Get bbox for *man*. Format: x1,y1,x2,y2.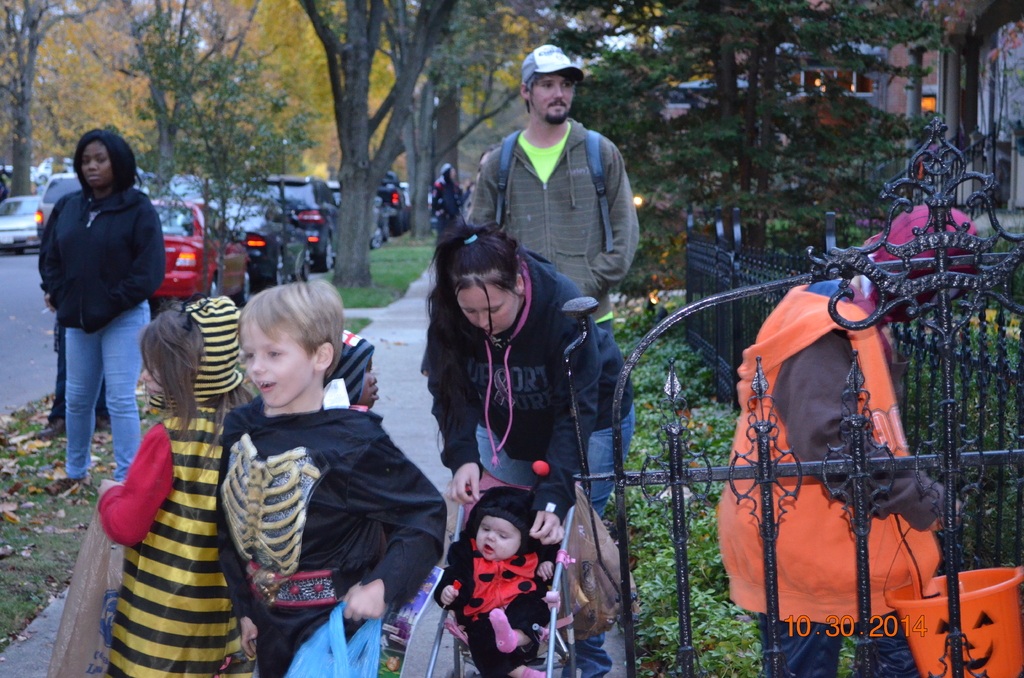
445,67,646,323.
